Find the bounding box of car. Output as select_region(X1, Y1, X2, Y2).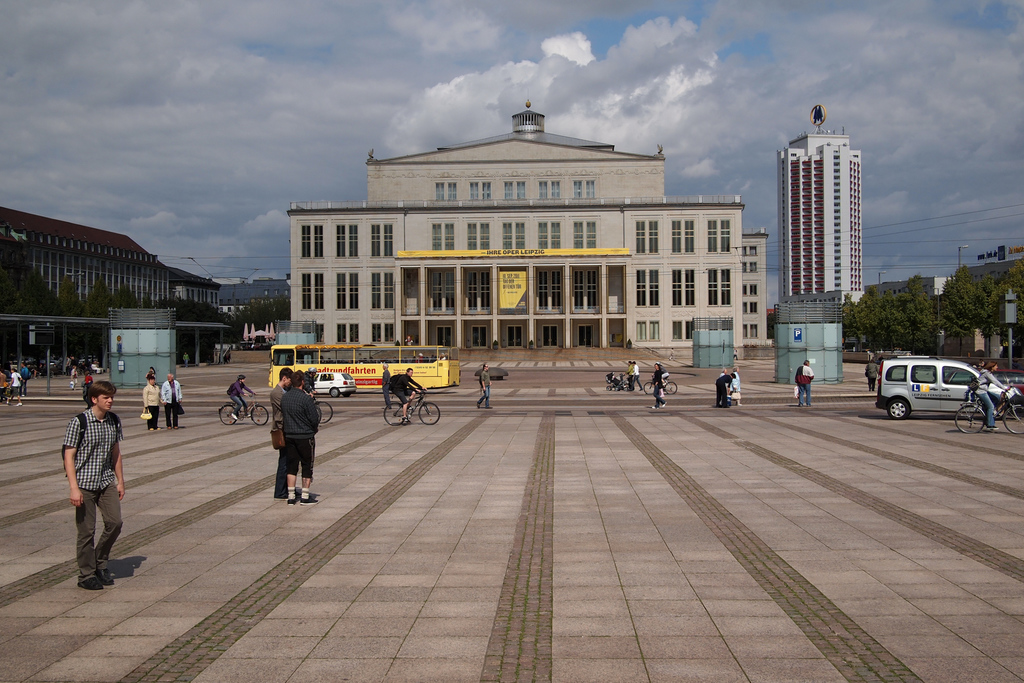
select_region(878, 349, 1005, 424).
